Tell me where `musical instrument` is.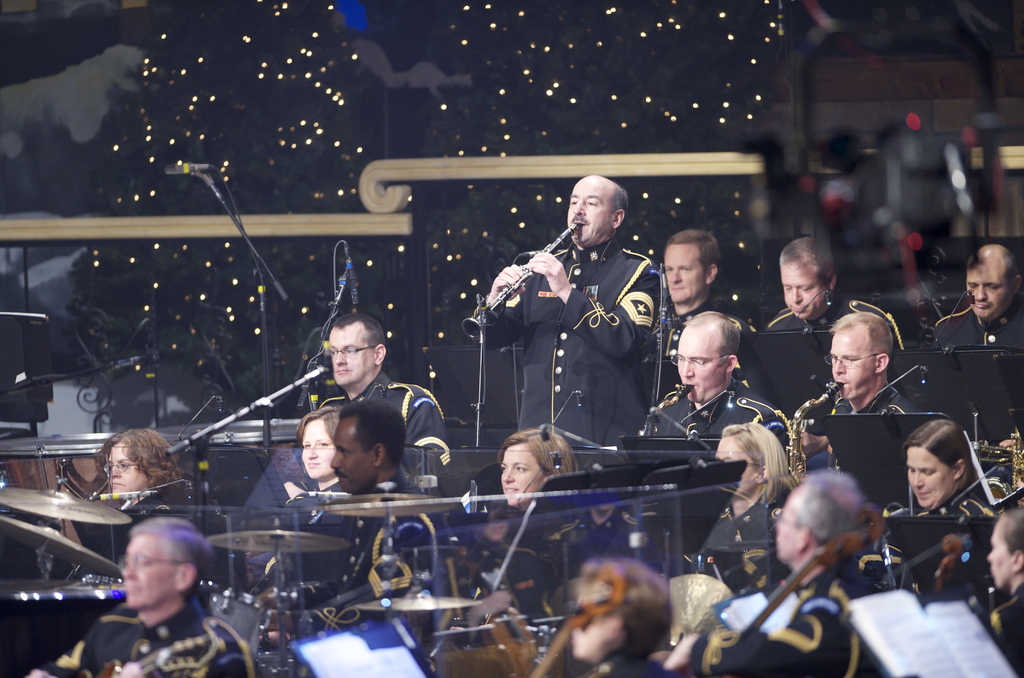
`musical instrument` is at bbox=[325, 481, 464, 528].
